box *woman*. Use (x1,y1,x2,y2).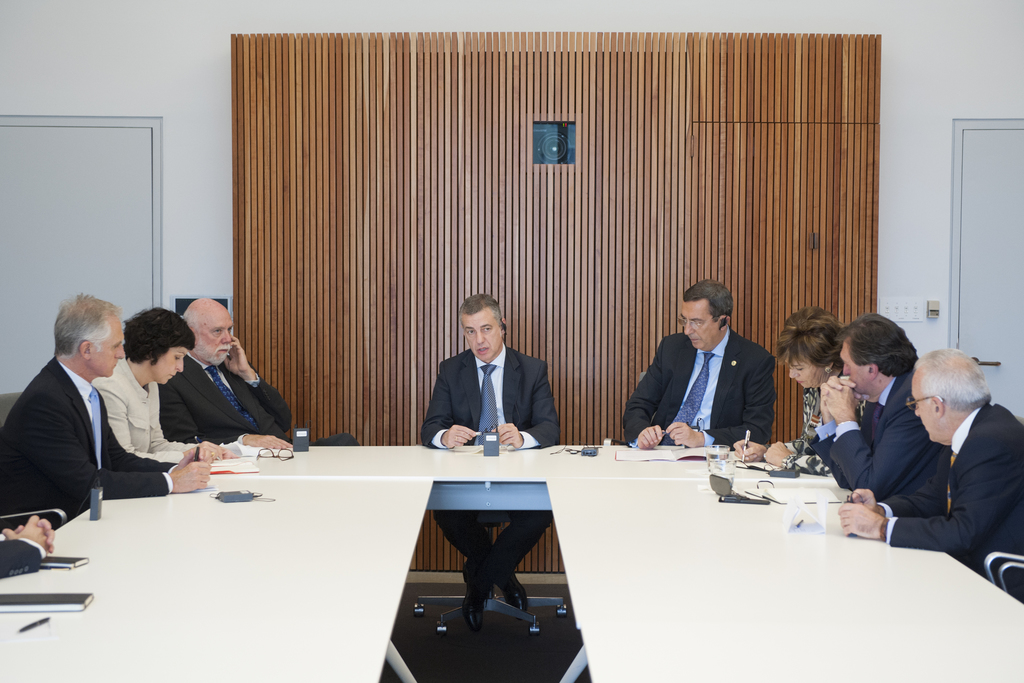
(90,305,239,463).
